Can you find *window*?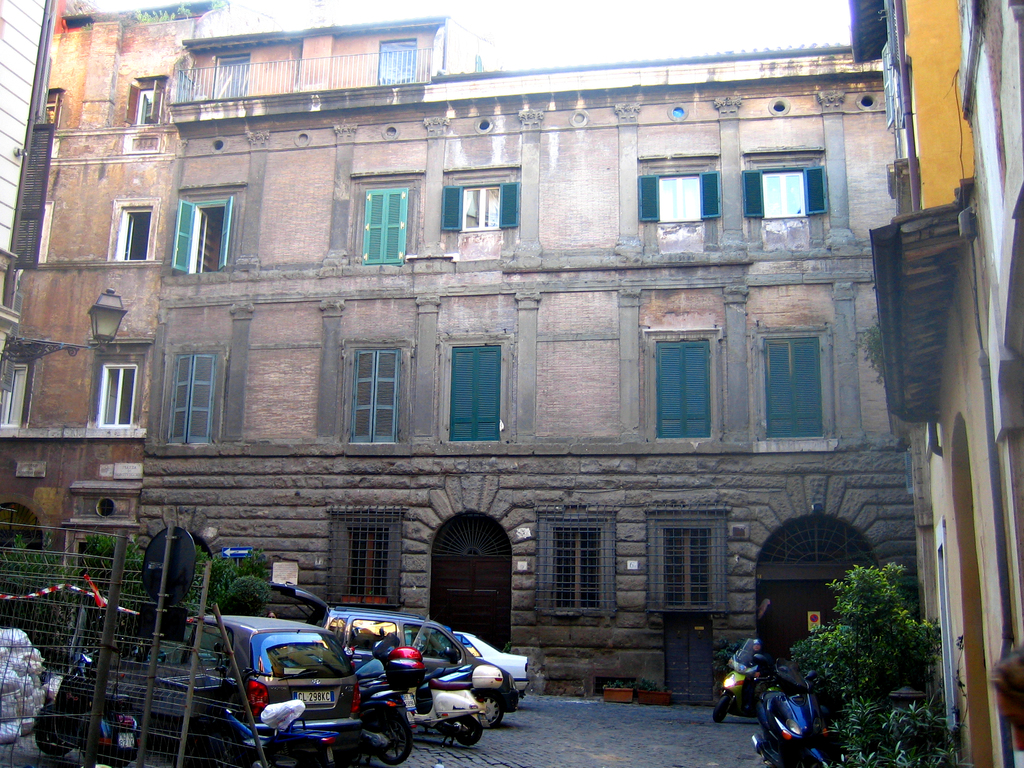
Yes, bounding box: locate(655, 343, 705, 435).
